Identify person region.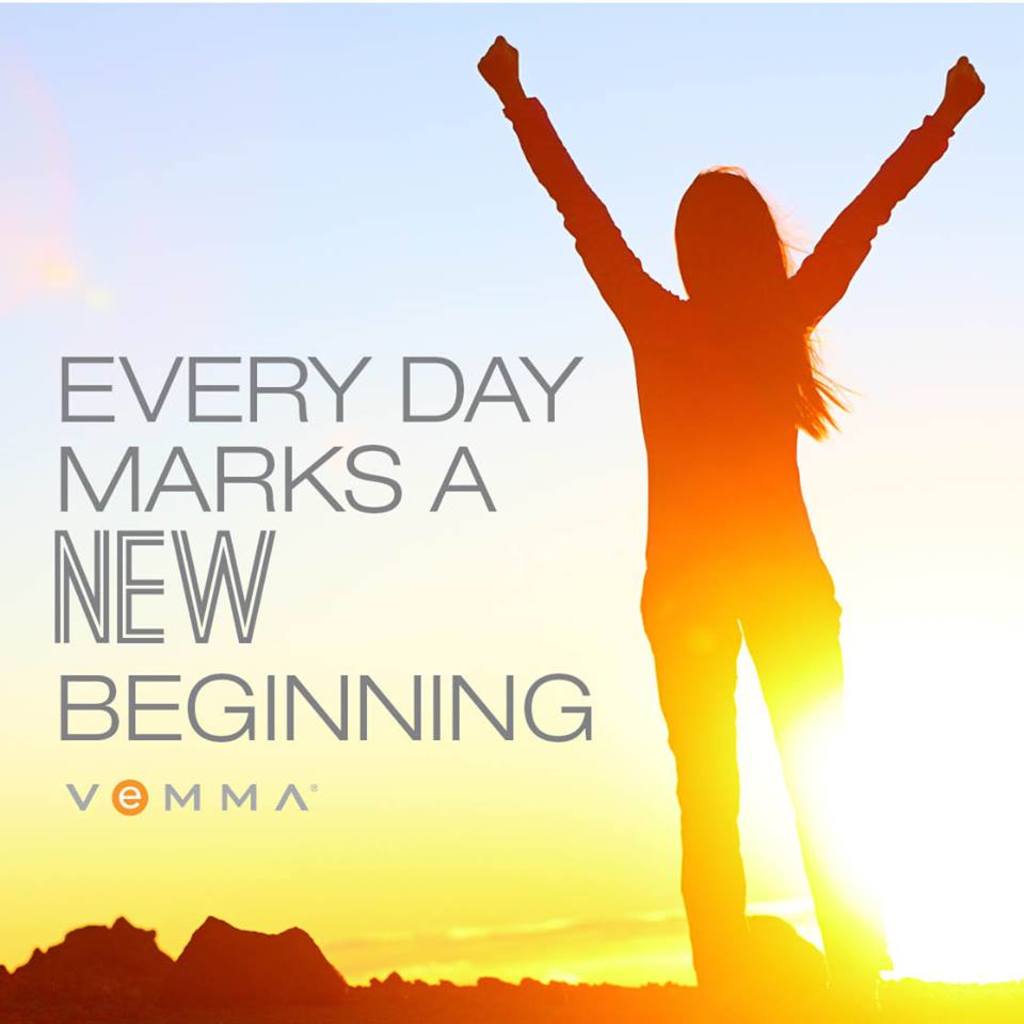
Region: (333, 0, 1023, 1023).
